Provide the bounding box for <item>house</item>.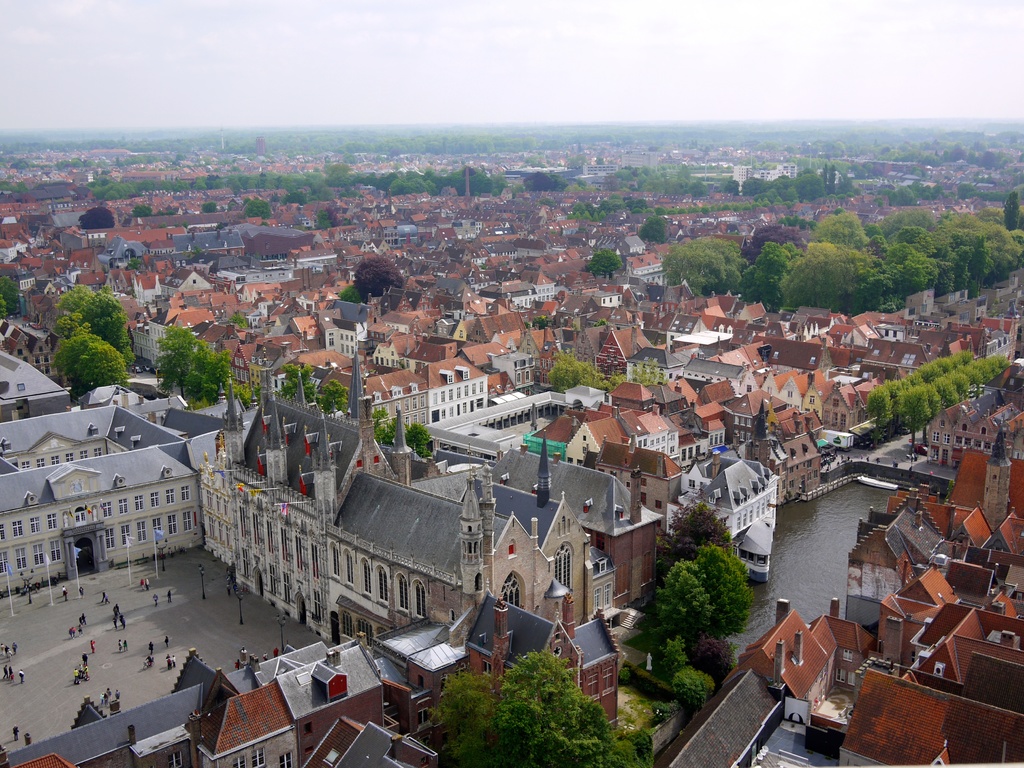
BBox(76, 271, 112, 291).
